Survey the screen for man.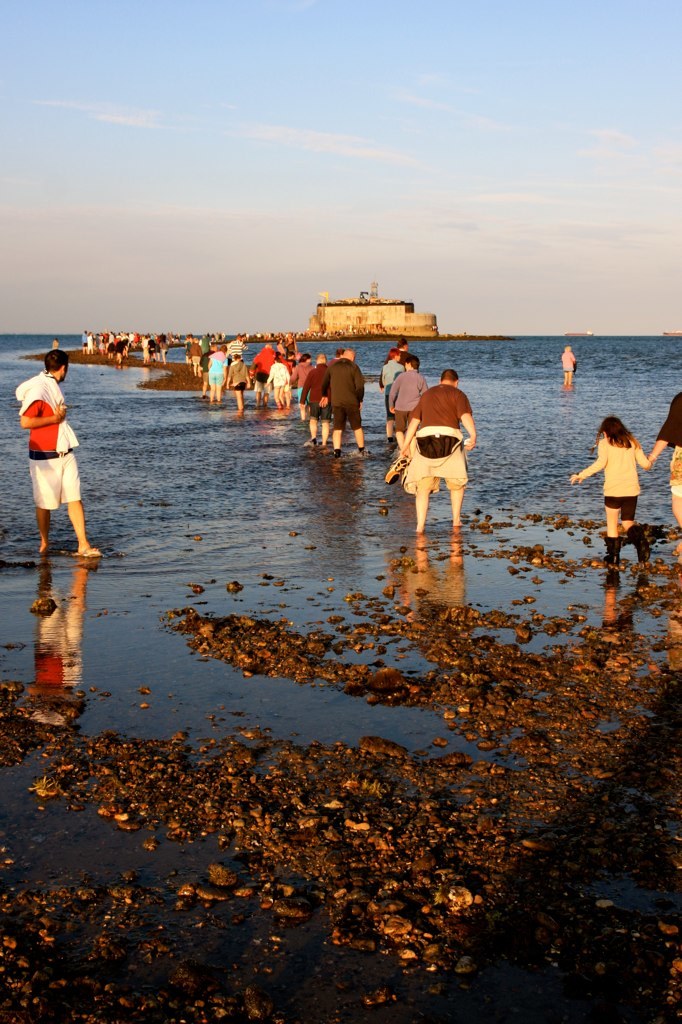
Survey found: region(16, 348, 101, 560).
